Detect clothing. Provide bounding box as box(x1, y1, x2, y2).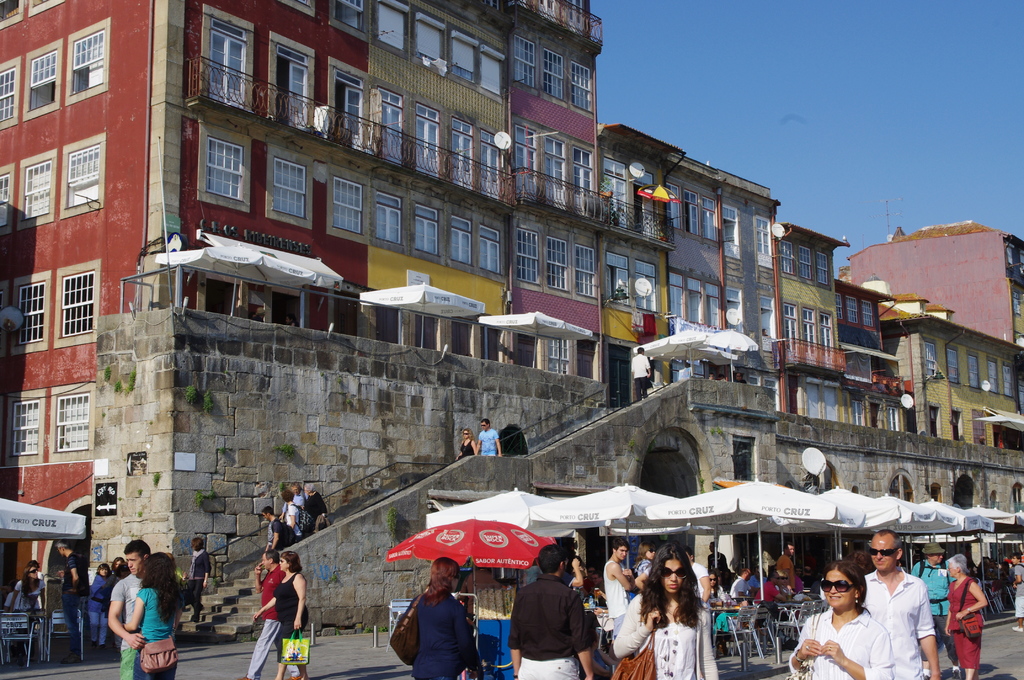
box(268, 514, 283, 553).
